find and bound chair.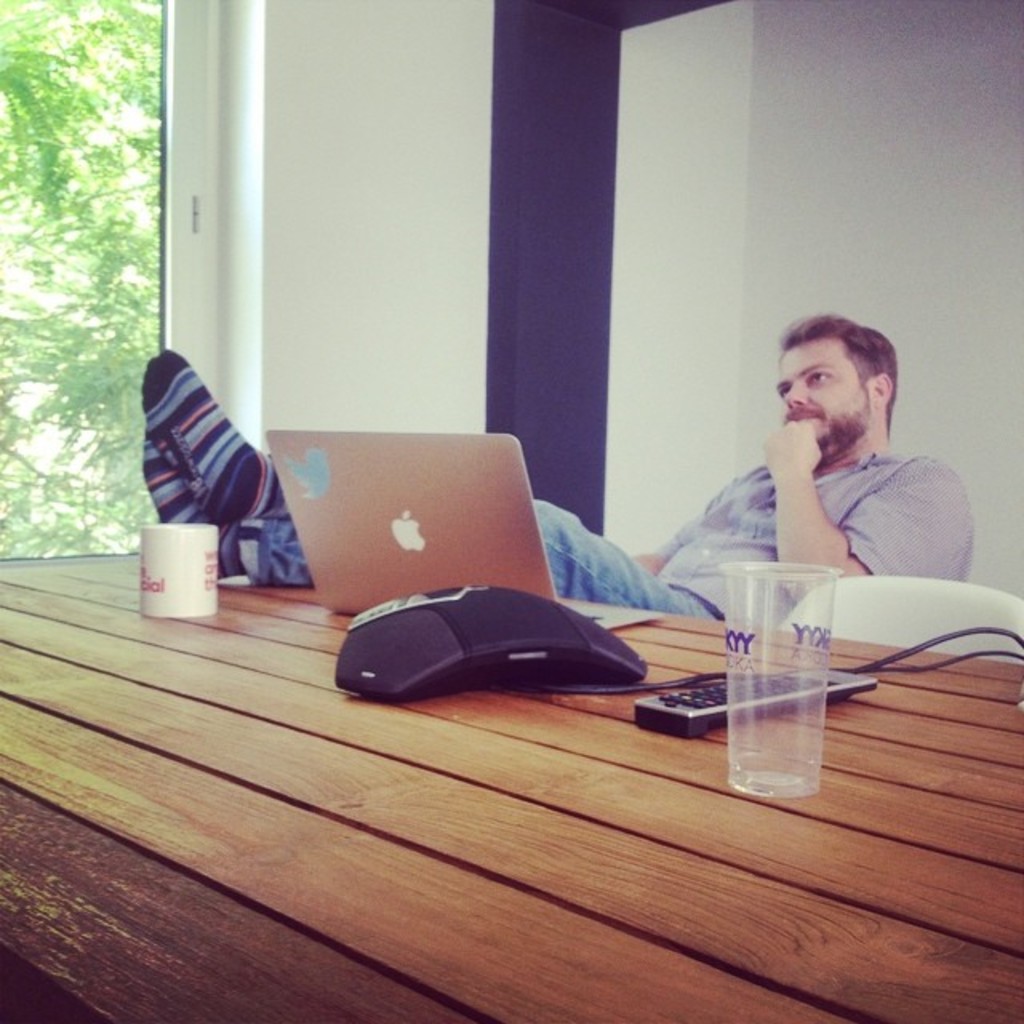
Bound: pyautogui.locateOnScreen(778, 570, 1022, 669).
